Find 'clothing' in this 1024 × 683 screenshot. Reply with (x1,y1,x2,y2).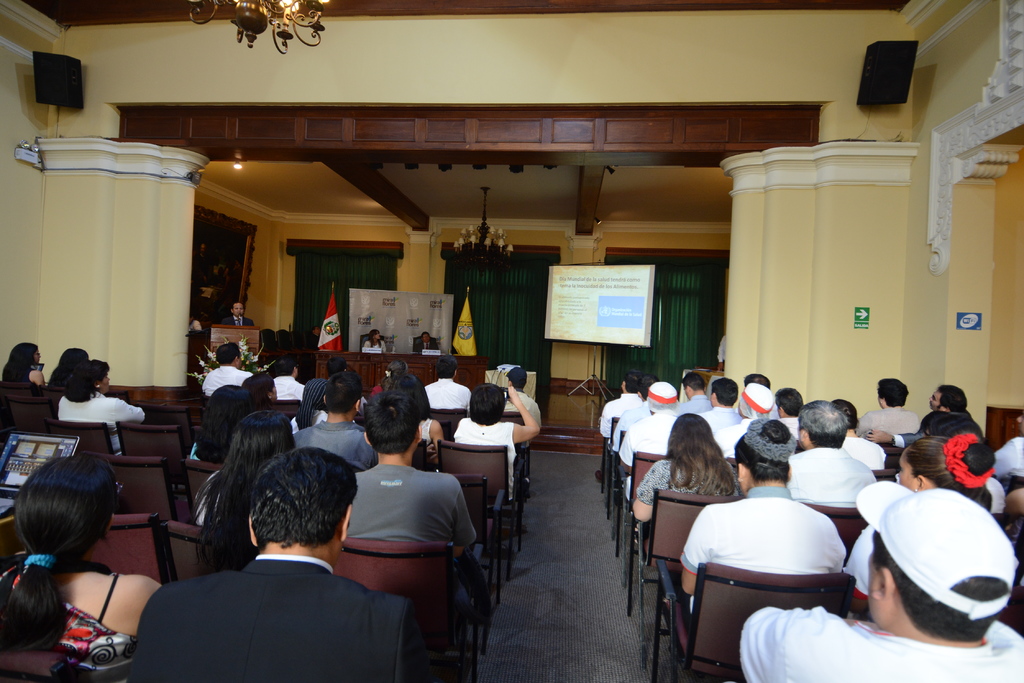
(673,481,874,625).
